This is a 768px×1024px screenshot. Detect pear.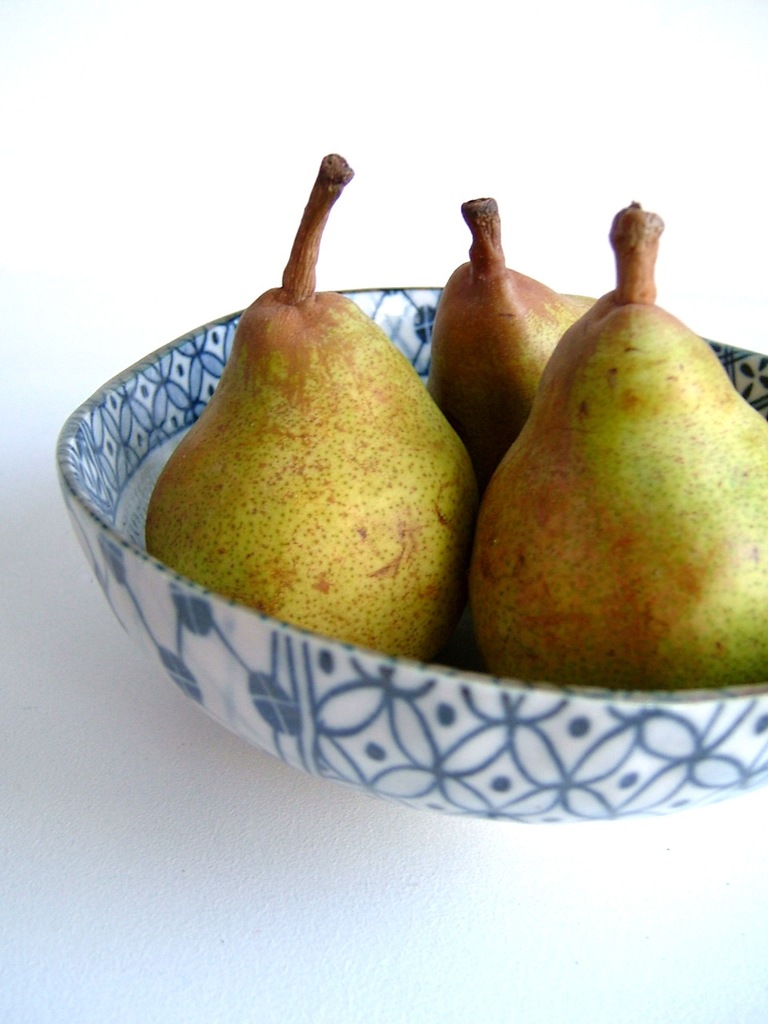
[x1=421, y1=260, x2=606, y2=484].
